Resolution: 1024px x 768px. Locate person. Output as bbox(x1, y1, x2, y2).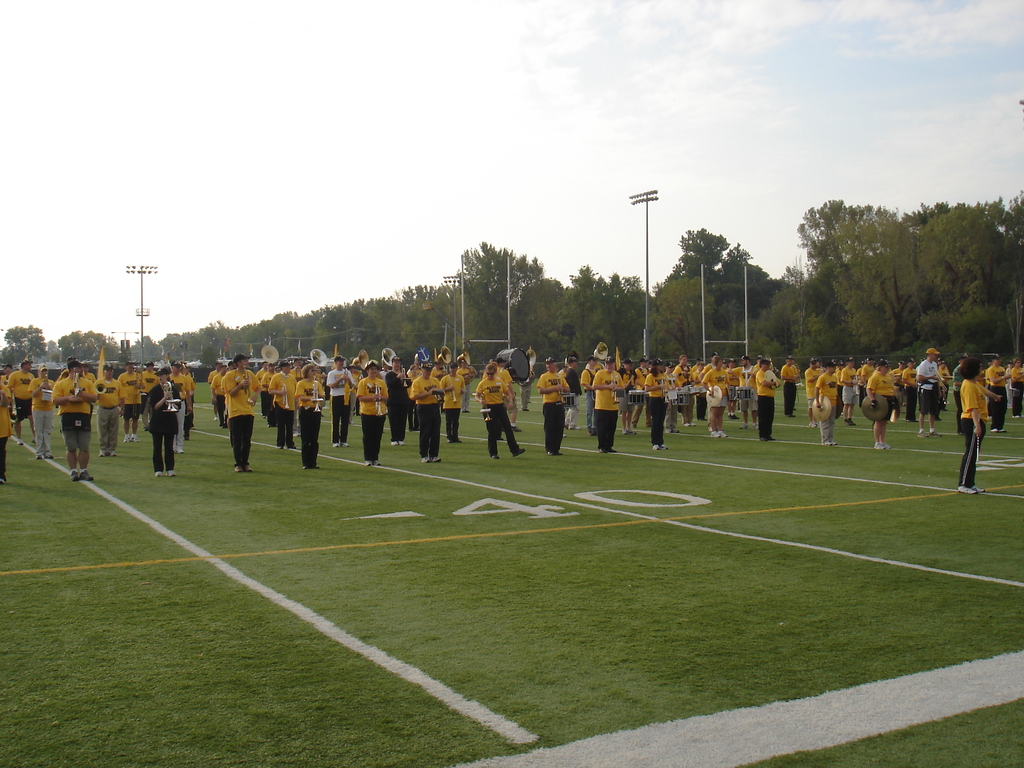
bbox(956, 354, 1002, 493).
